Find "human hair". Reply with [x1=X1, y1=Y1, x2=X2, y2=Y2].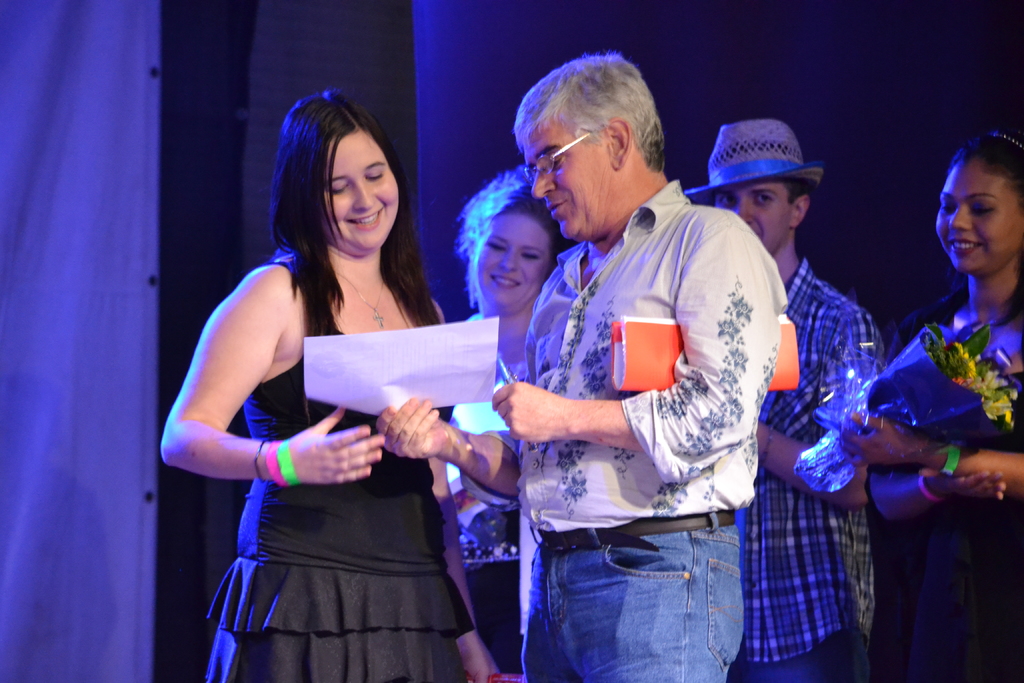
[x1=779, y1=183, x2=815, y2=224].
